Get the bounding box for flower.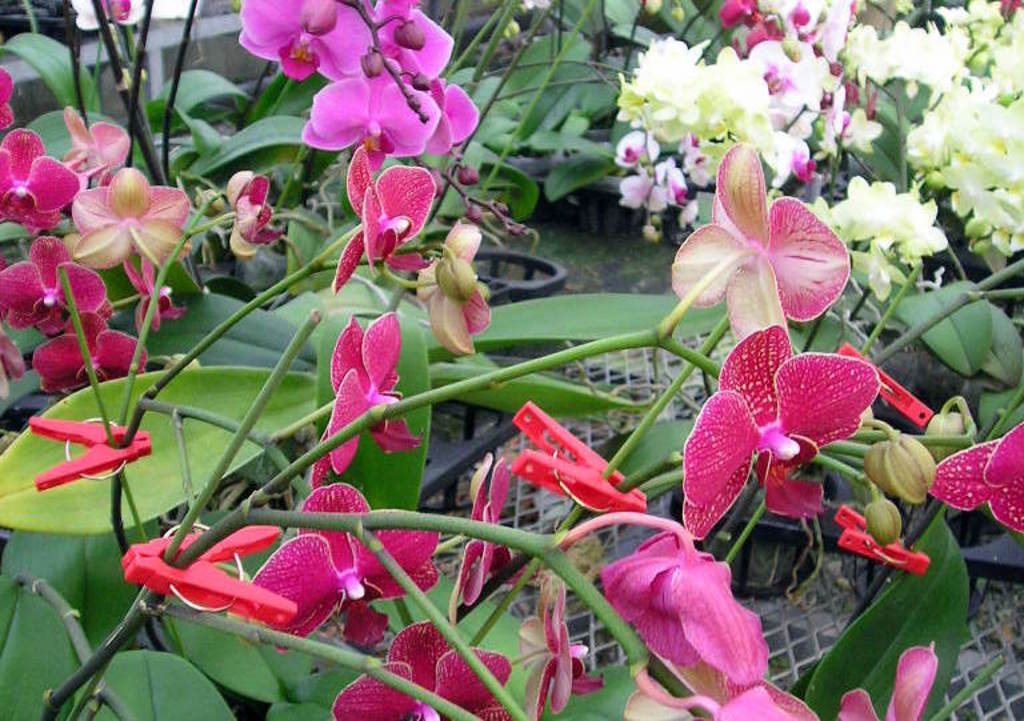
(661,141,857,337).
